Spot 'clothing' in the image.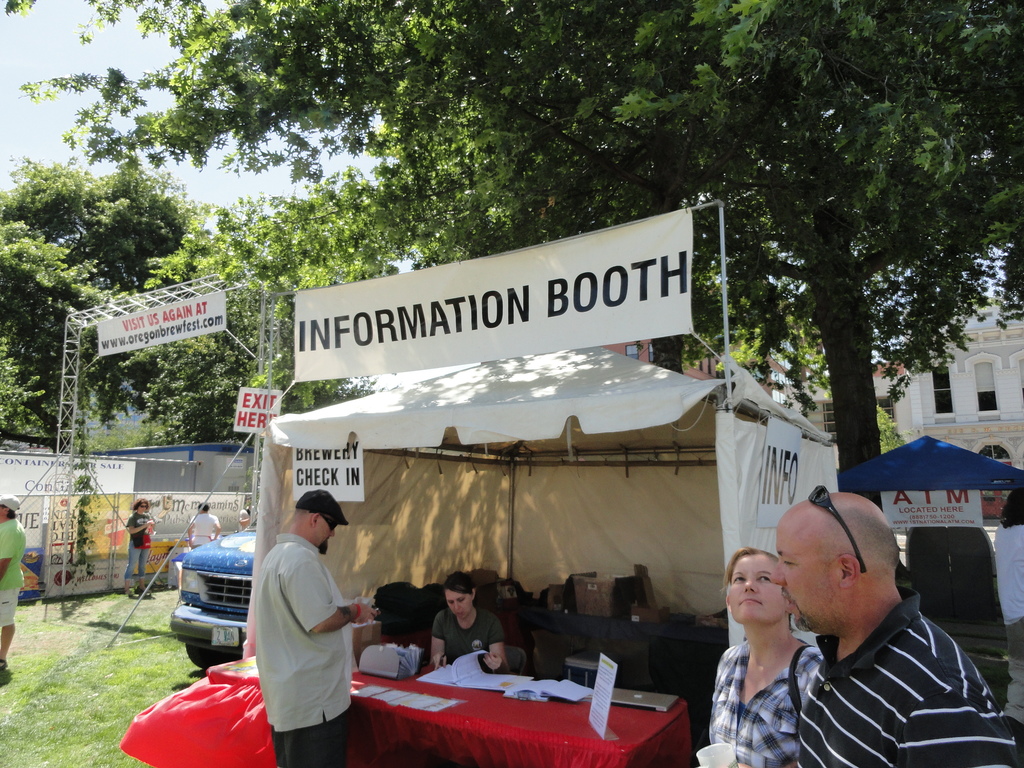
'clothing' found at 190,508,219,544.
